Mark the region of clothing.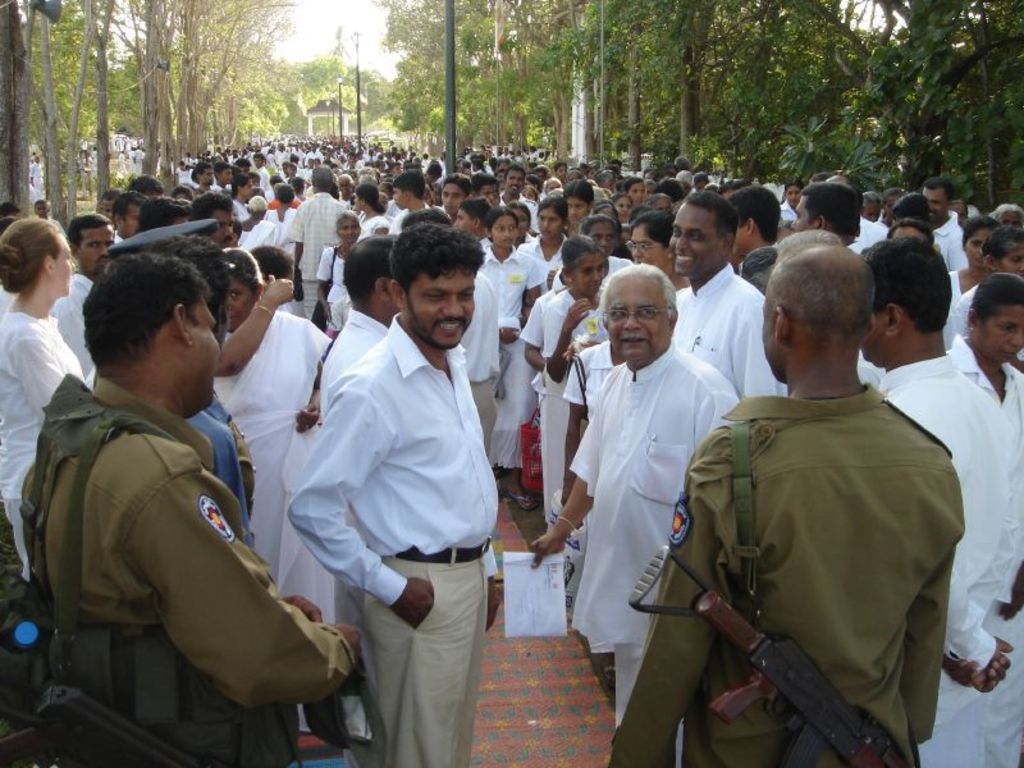
Region: pyautogui.locateOnScreen(470, 246, 549, 462).
